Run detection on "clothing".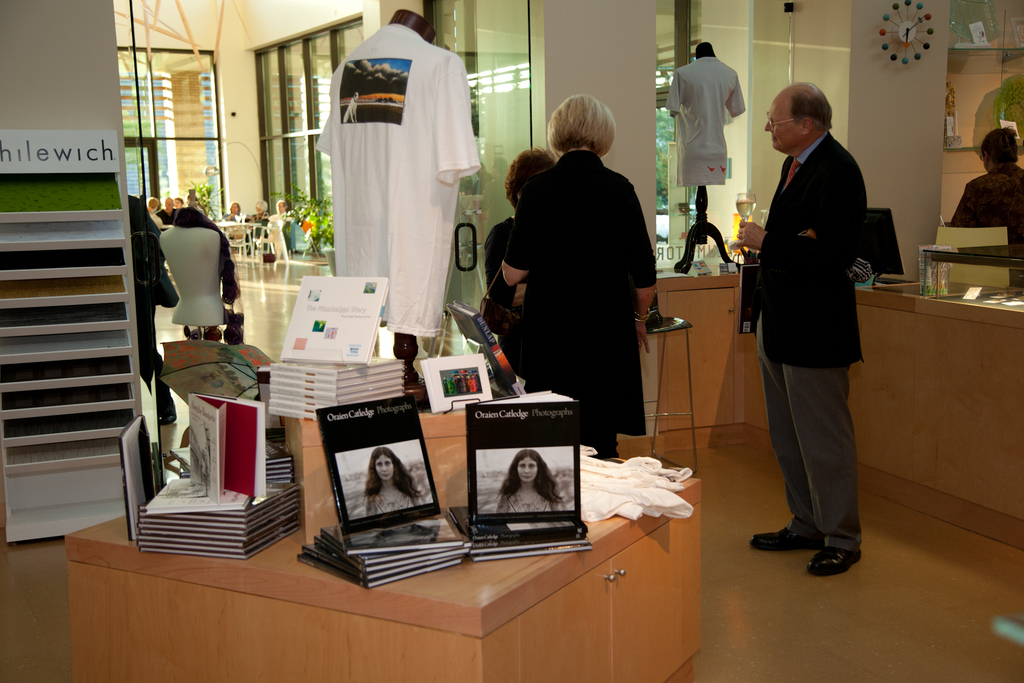
Result: bbox=[221, 211, 239, 238].
